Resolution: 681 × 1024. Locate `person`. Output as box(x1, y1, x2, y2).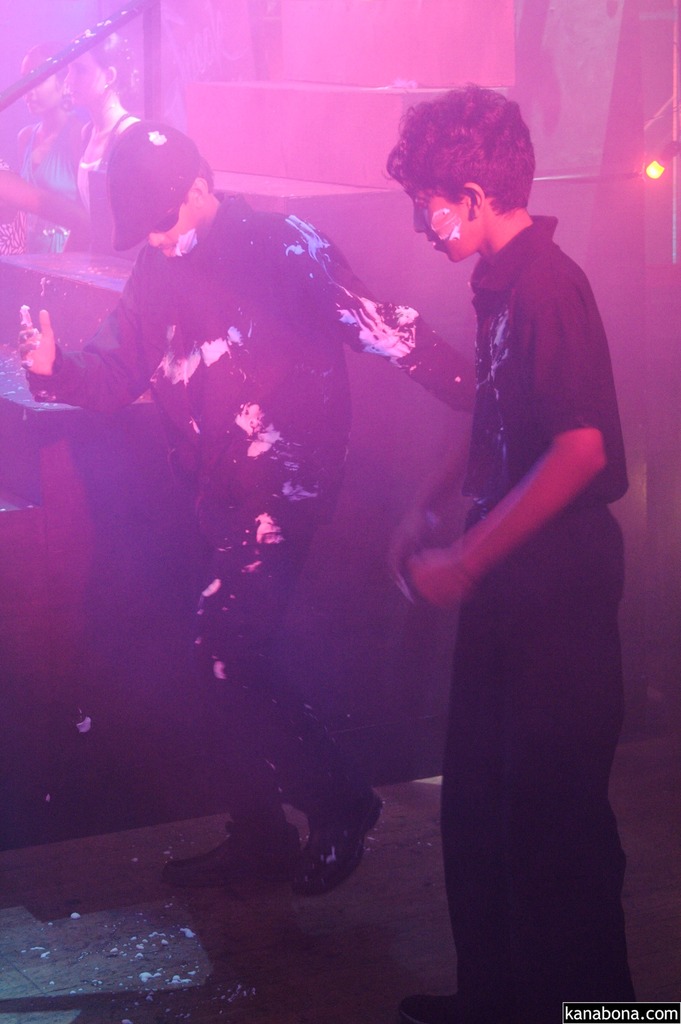
box(8, 127, 416, 884).
